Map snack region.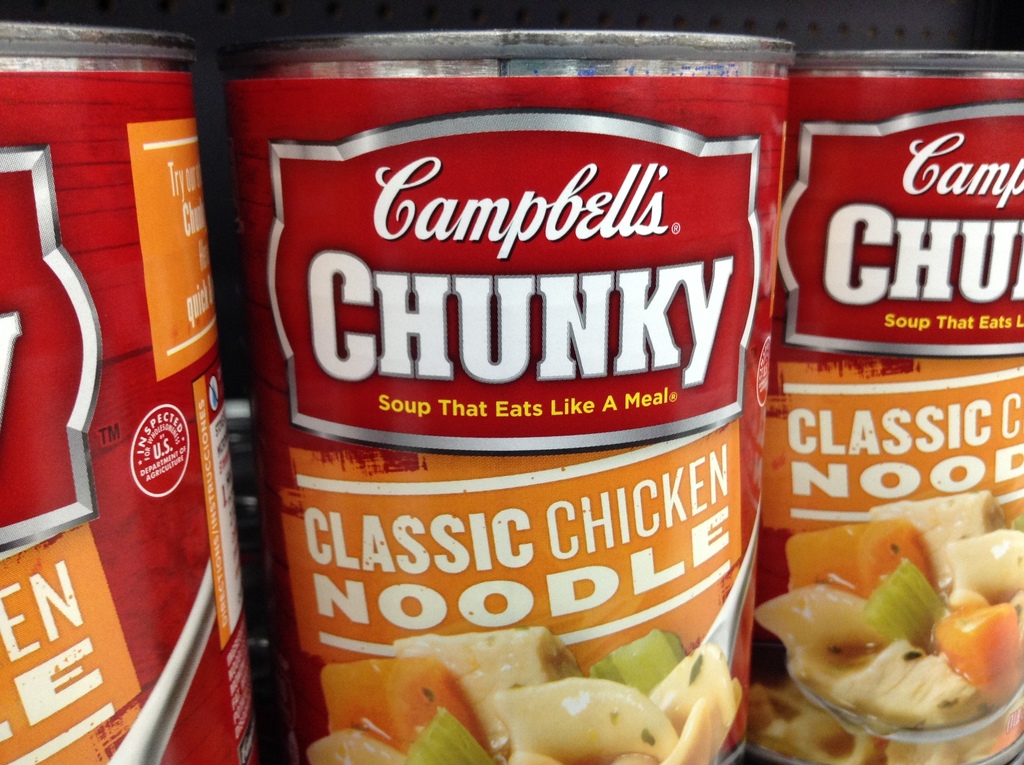
Mapped to (left=751, top=493, right=1023, bottom=764).
